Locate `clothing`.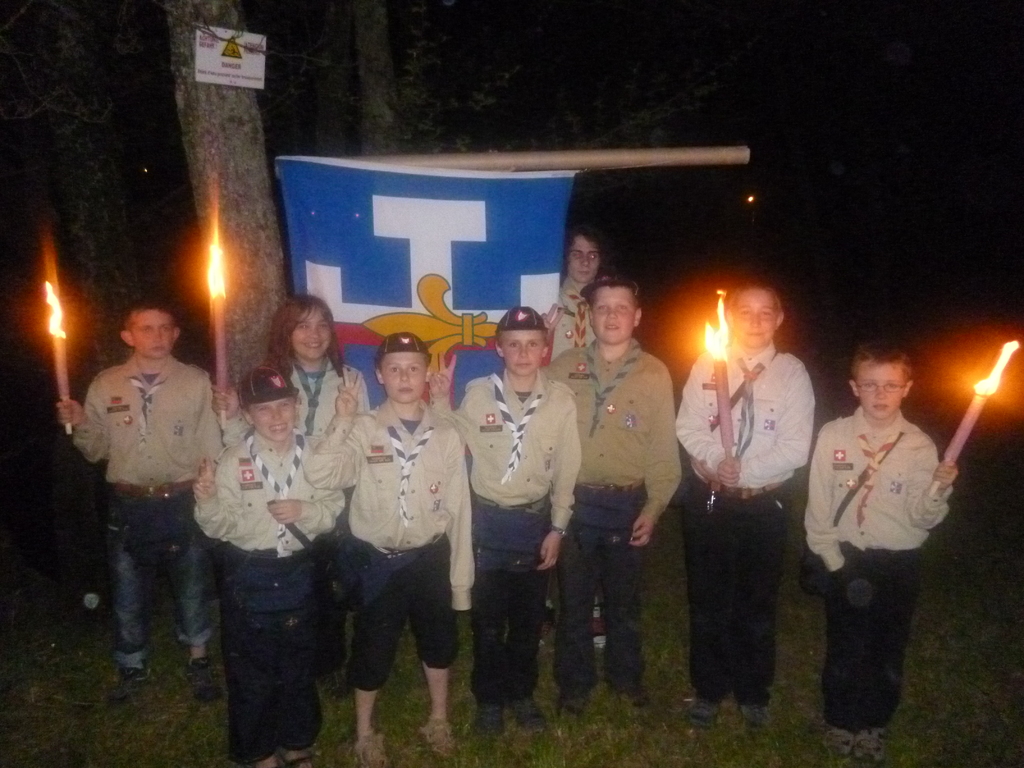
Bounding box: detection(677, 346, 820, 709).
